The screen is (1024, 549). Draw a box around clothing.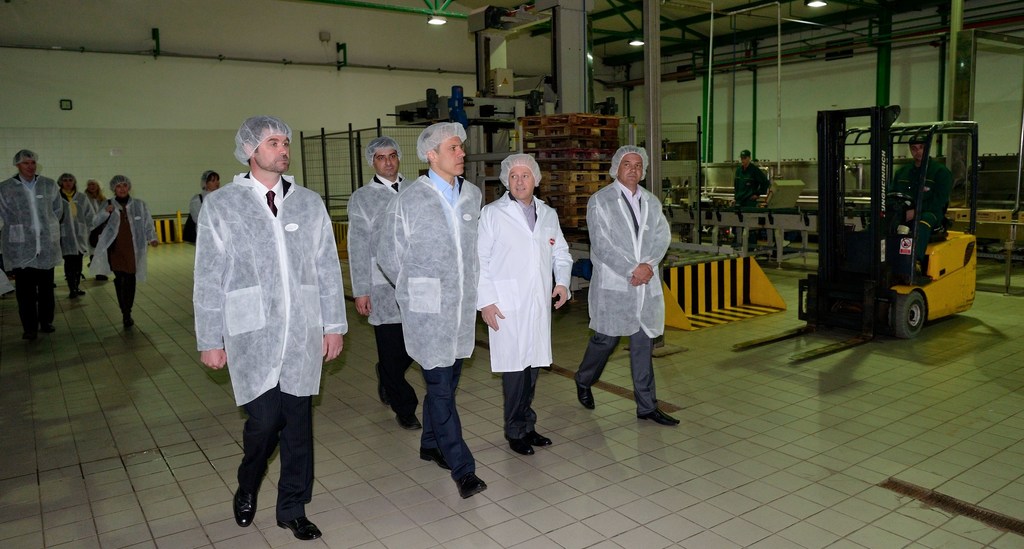
(733,161,768,247).
